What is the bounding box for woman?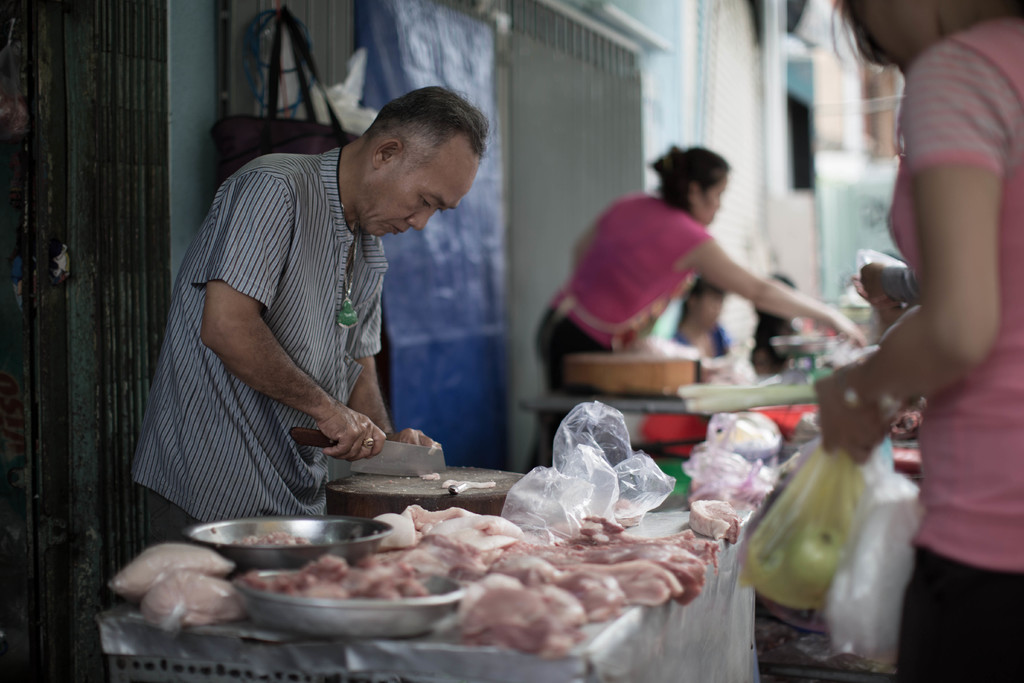
detection(832, 0, 1021, 612).
